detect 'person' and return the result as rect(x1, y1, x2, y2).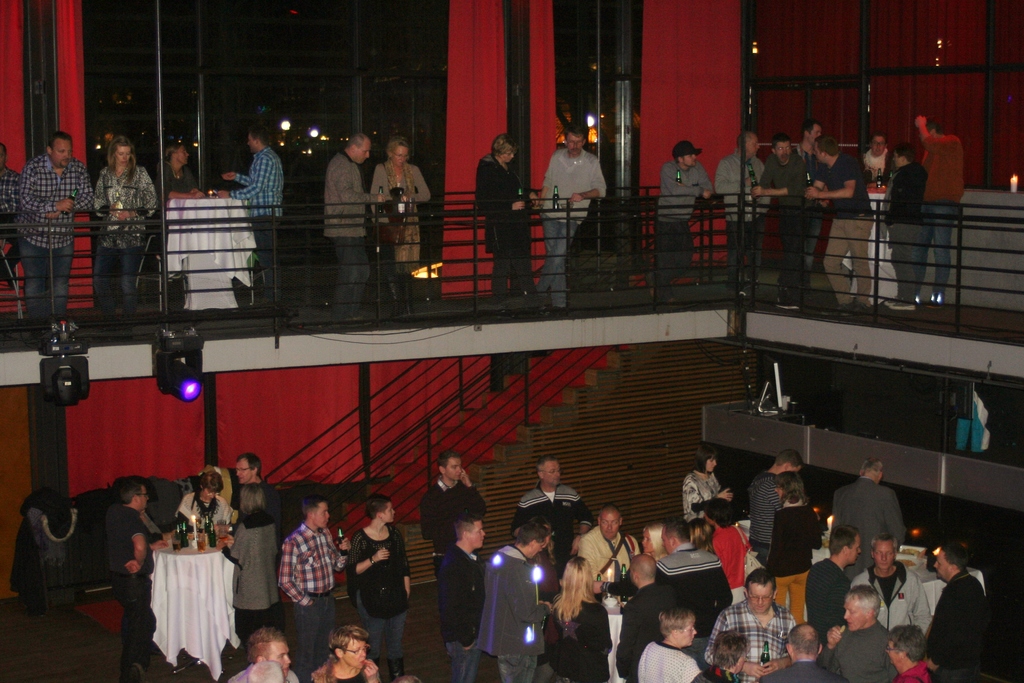
rect(775, 465, 829, 572).
